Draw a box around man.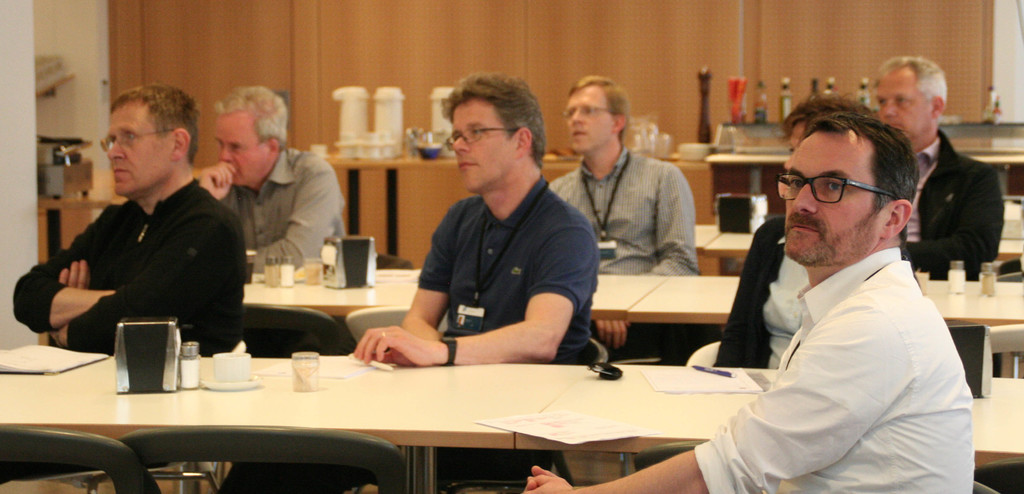
bbox=[12, 84, 248, 355].
